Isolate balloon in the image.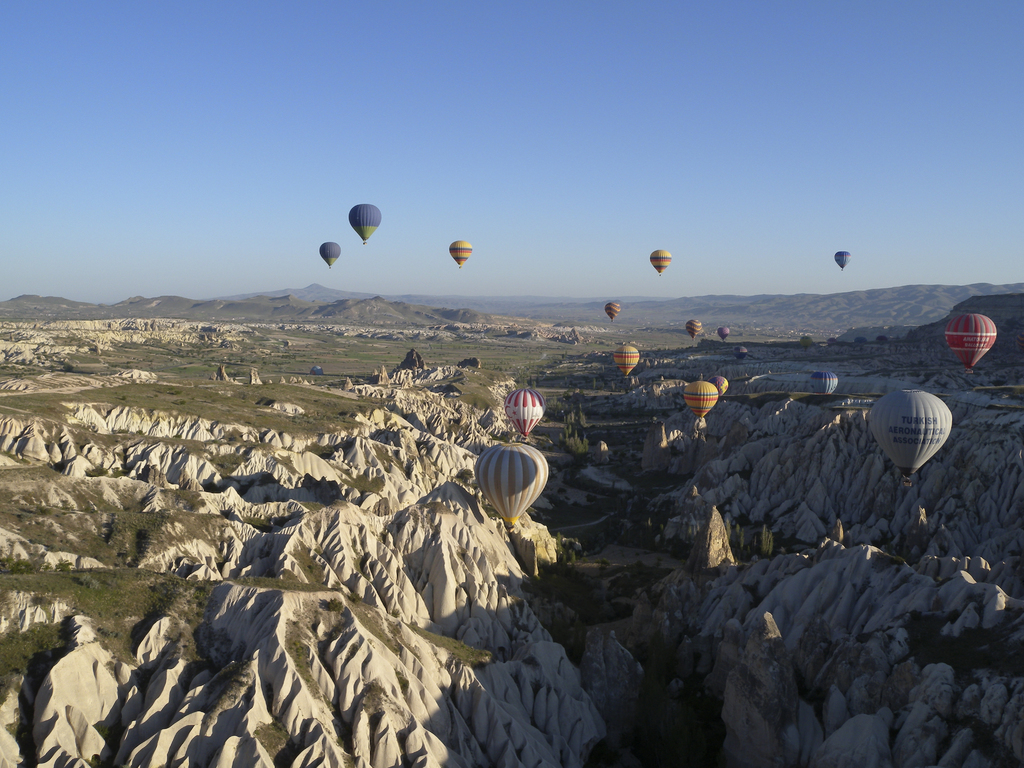
Isolated region: region(318, 240, 344, 268).
